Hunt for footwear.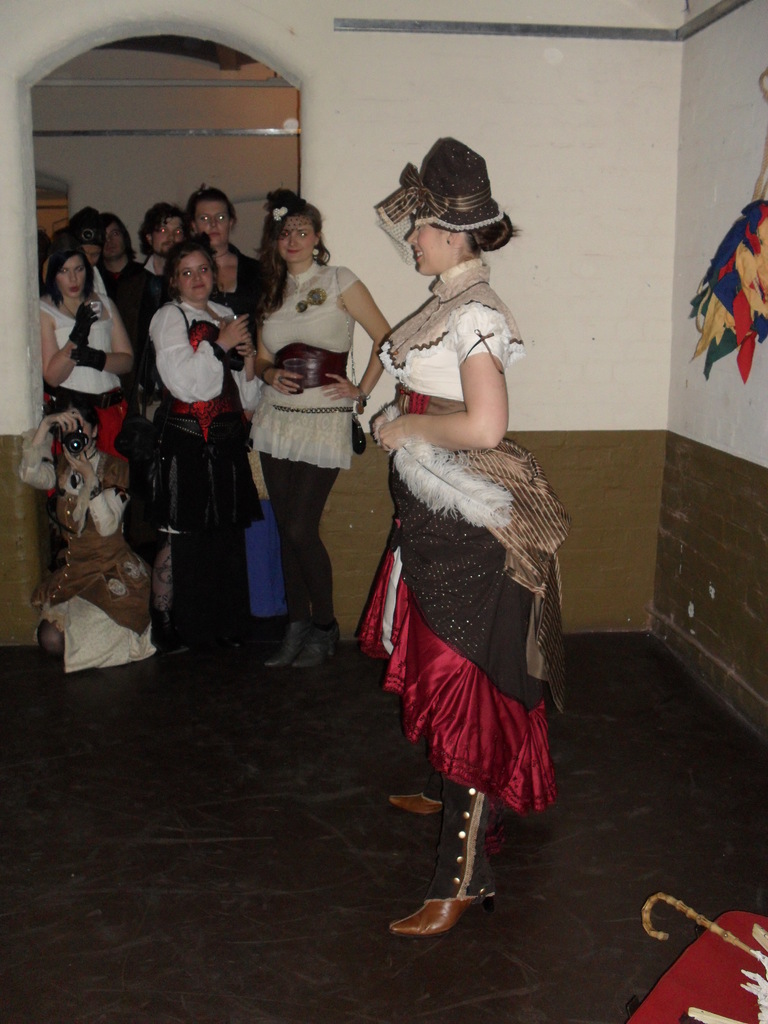
Hunted down at bbox=[262, 618, 312, 670].
